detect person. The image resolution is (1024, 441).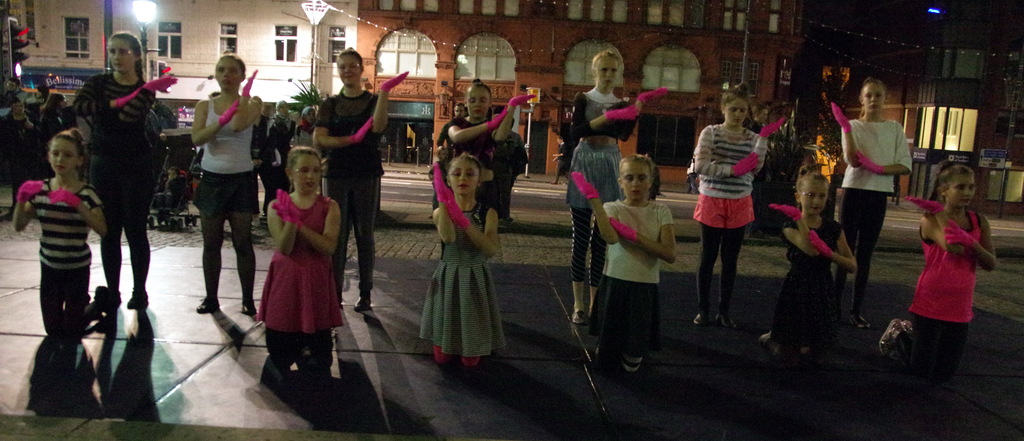
[263, 100, 296, 160].
